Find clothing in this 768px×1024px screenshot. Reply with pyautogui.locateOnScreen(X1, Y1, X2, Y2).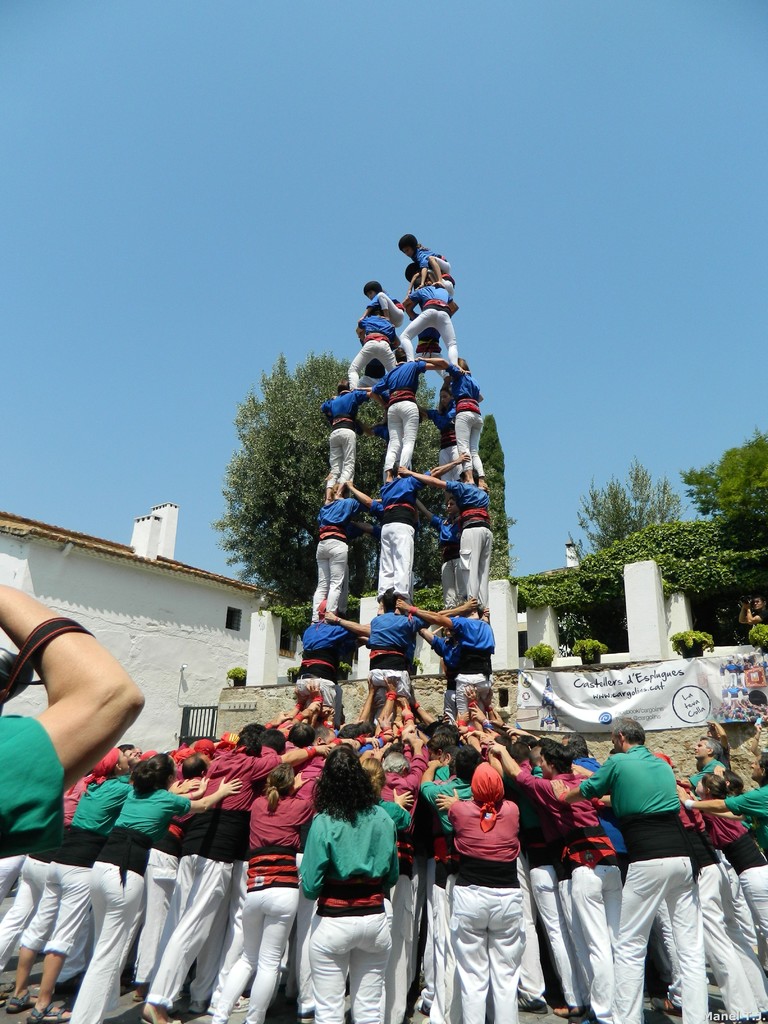
pyautogui.locateOnScreen(314, 496, 365, 622).
